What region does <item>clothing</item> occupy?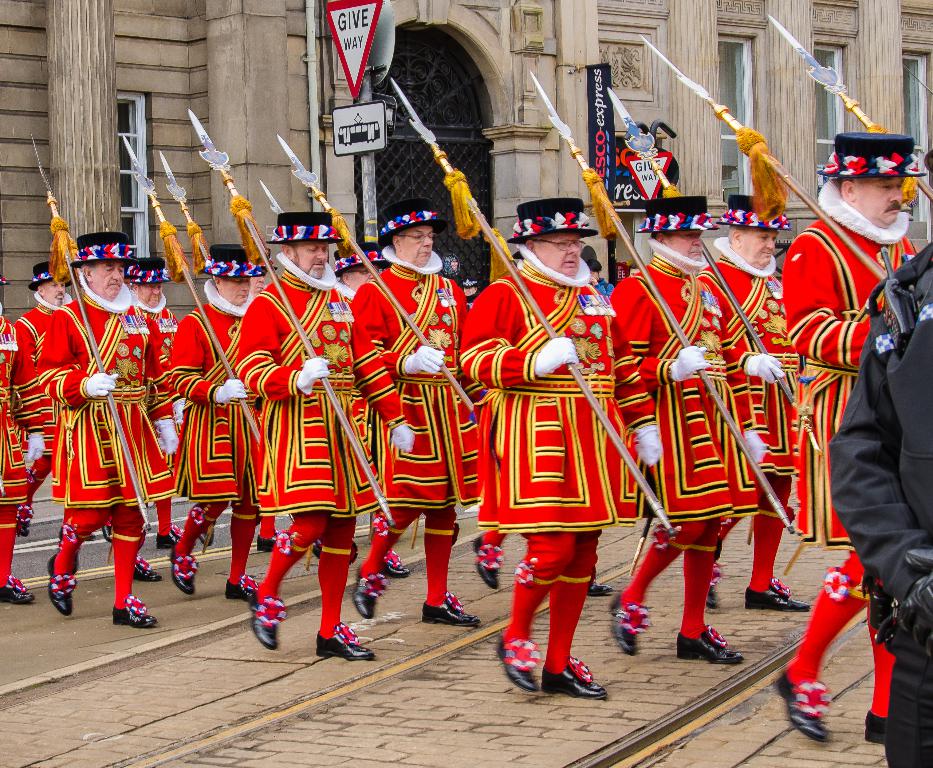
(left=720, top=191, right=792, bottom=226).
